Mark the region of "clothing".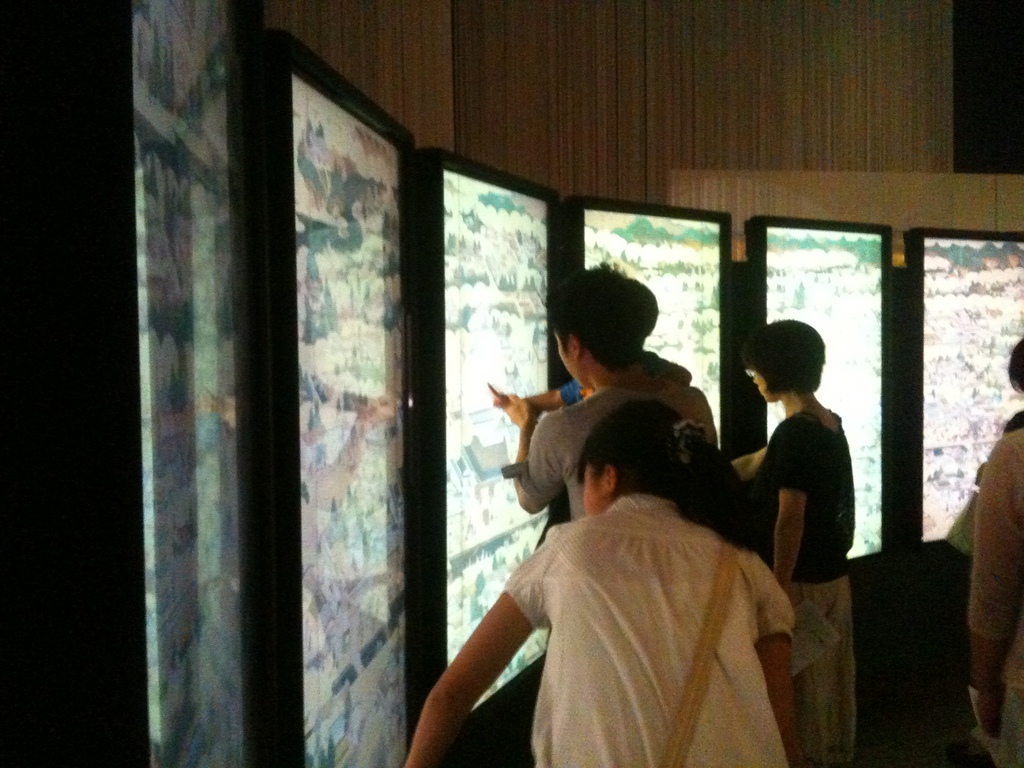
Region: bbox=(970, 415, 1023, 767).
